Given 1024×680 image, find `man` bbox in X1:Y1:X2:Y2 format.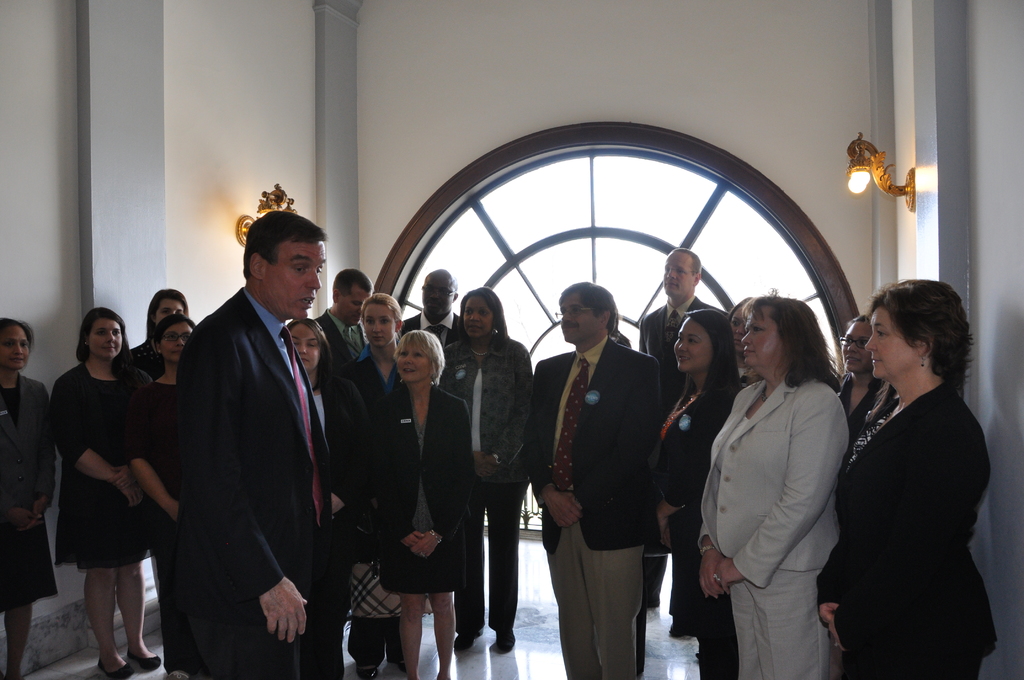
521:280:664:679.
